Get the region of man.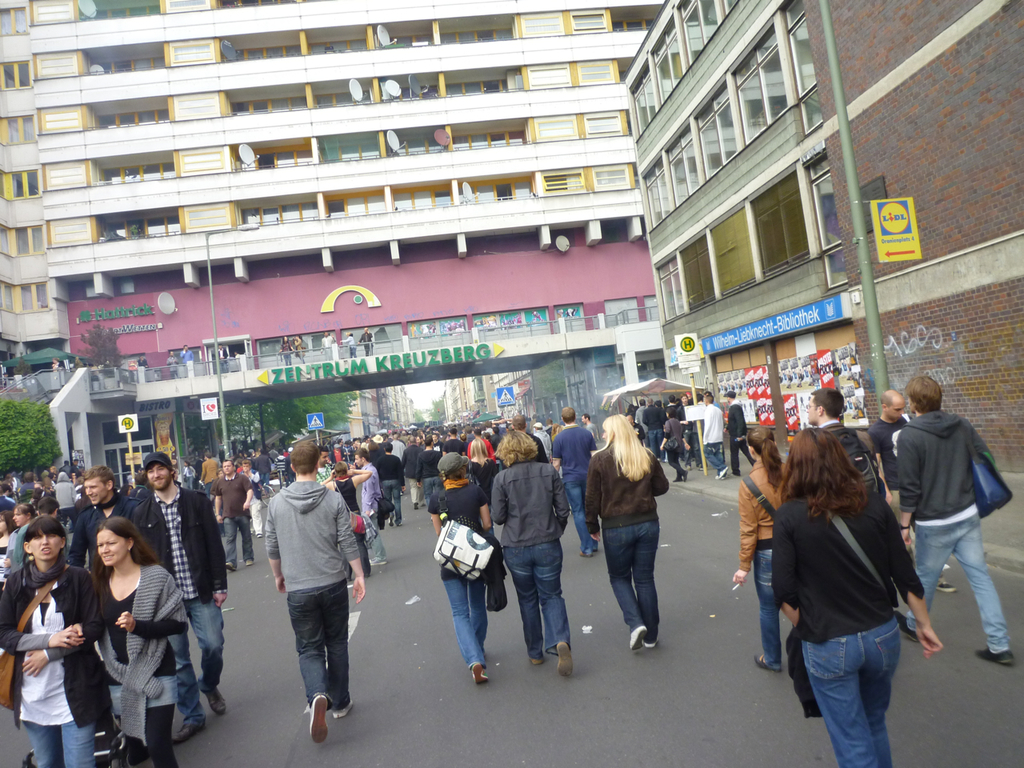
<region>253, 450, 369, 748</region>.
